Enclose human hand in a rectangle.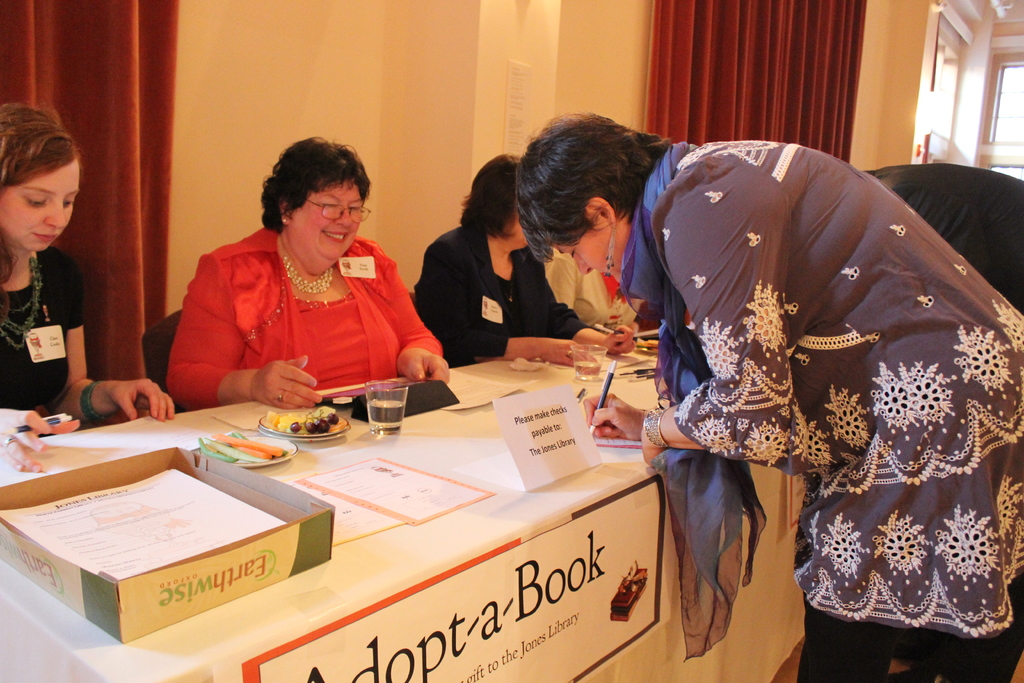
0, 407, 81, 475.
